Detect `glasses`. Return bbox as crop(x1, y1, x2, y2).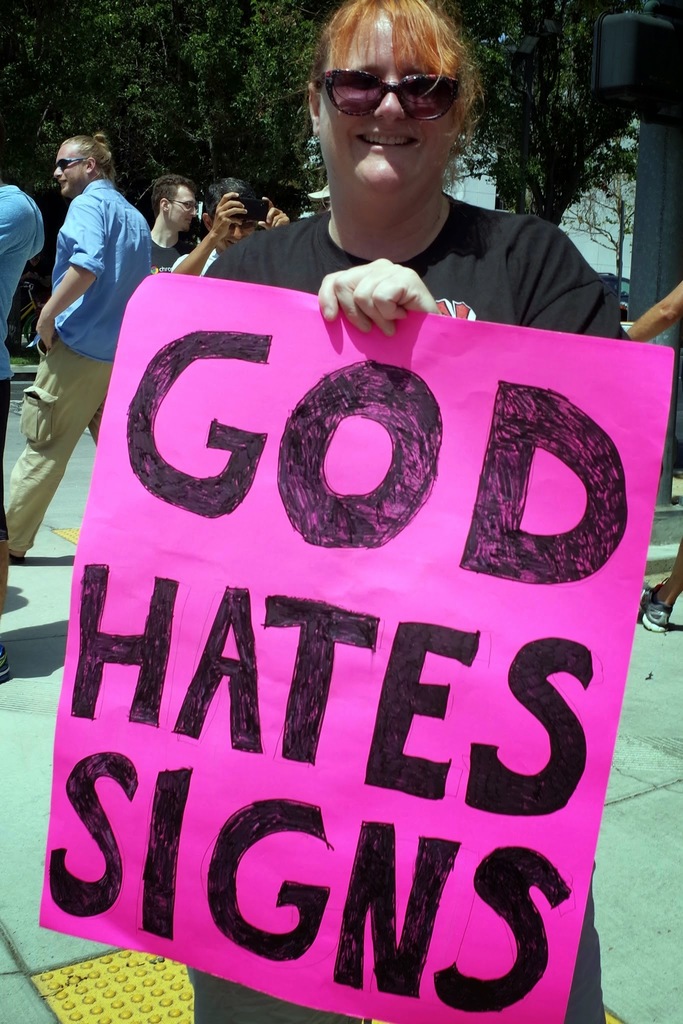
crop(53, 151, 84, 176).
